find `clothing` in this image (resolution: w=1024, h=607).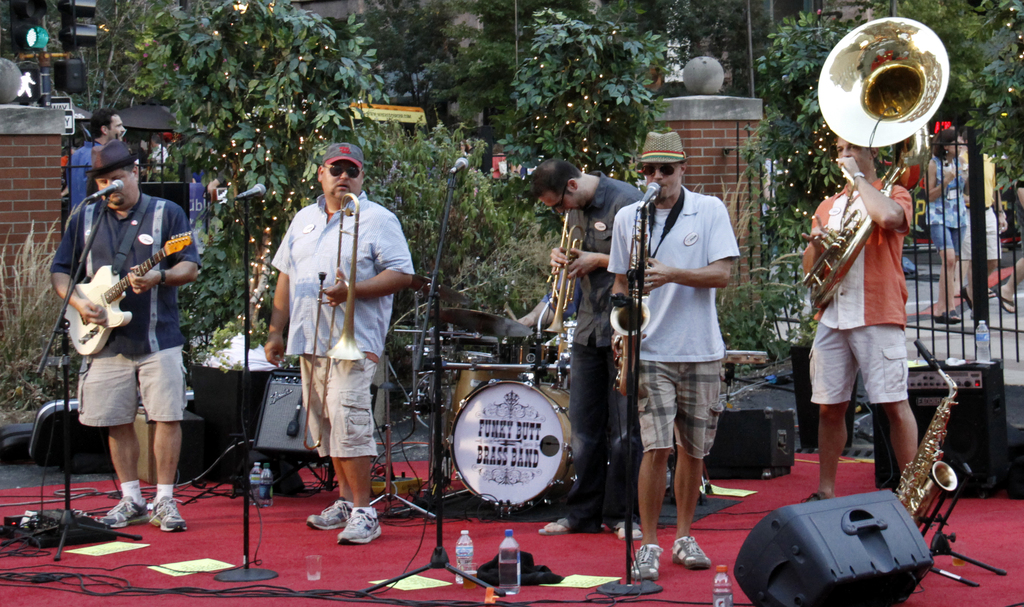
locate(803, 184, 905, 409).
